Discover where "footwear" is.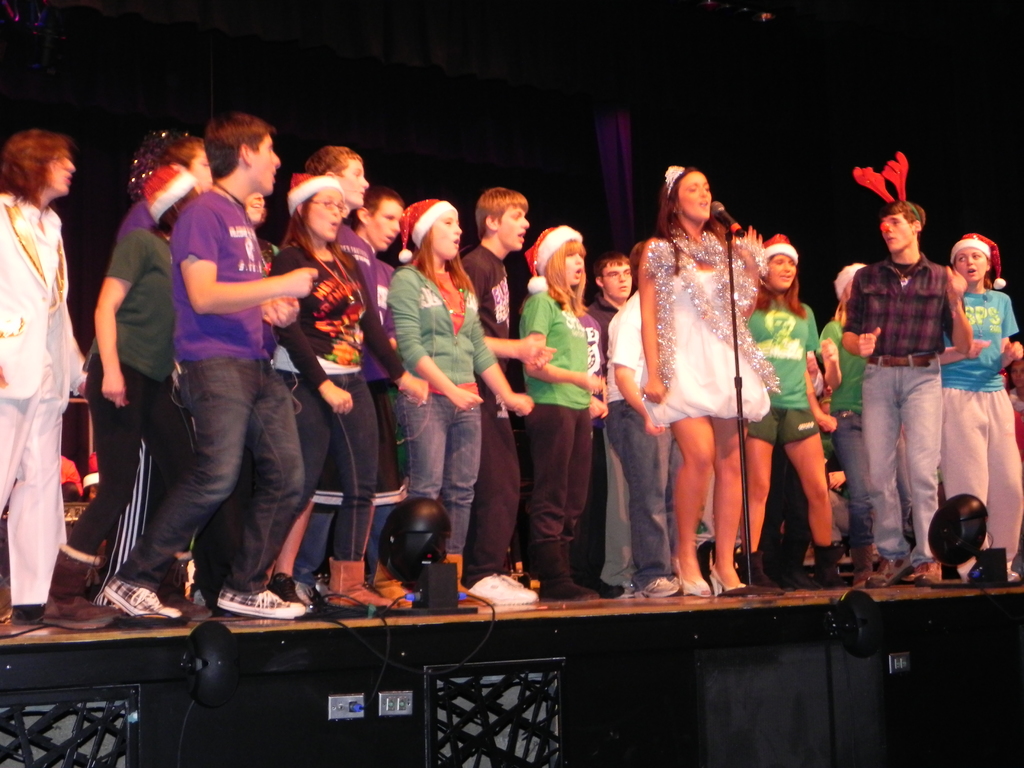
Discovered at pyautogui.locateOnScreen(102, 586, 187, 618).
